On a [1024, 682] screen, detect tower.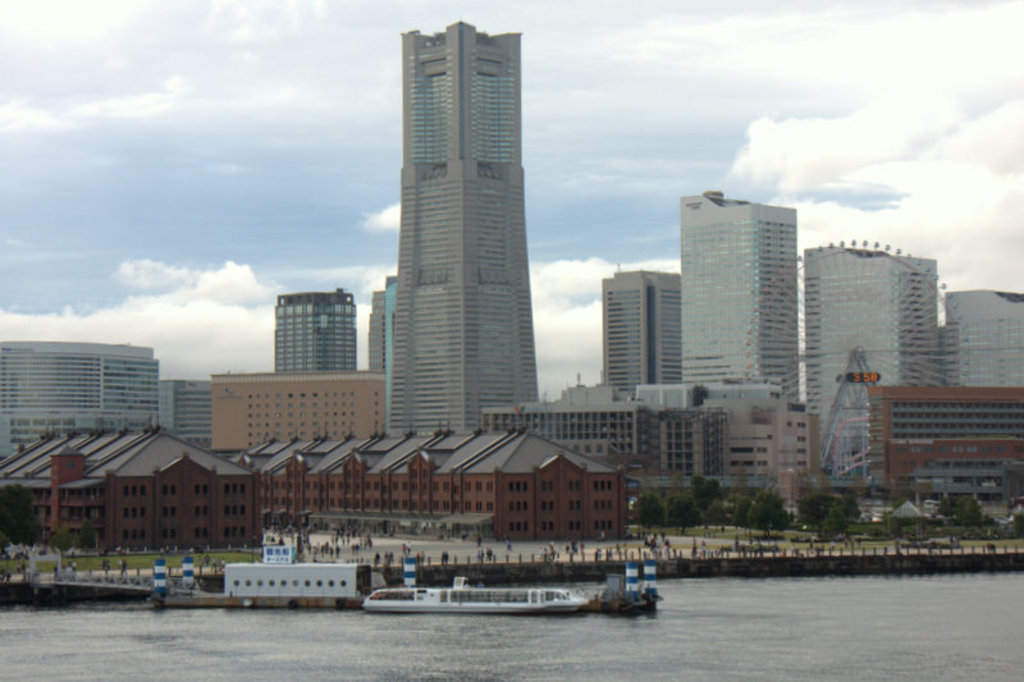
<region>0, 335, 165, 456</region>.
